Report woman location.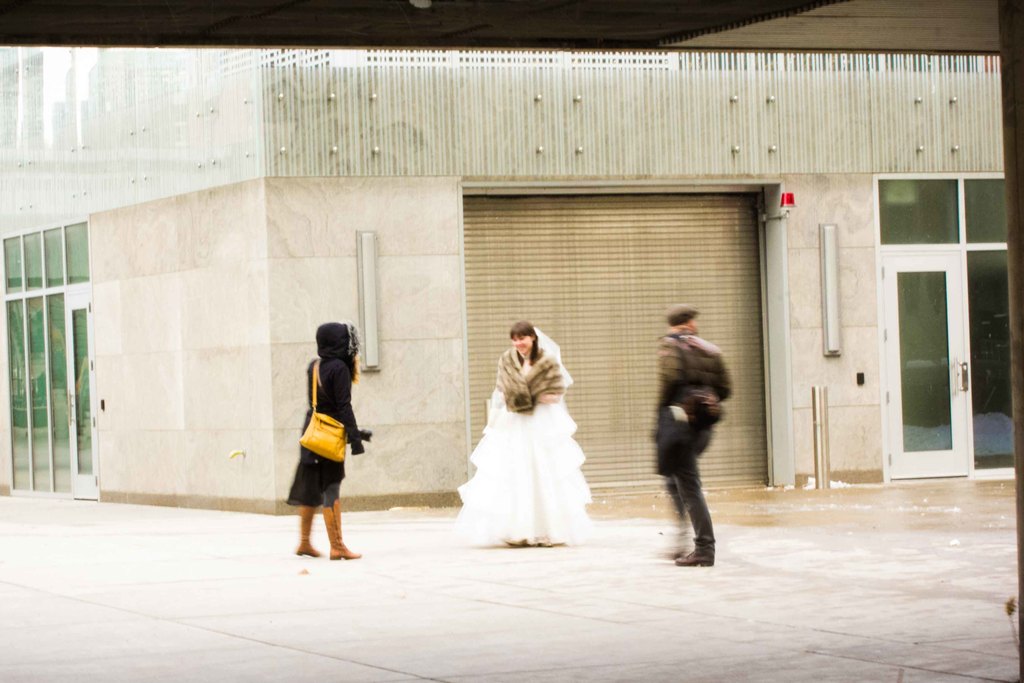
Report: BBox(283, 317, 374, 562).
